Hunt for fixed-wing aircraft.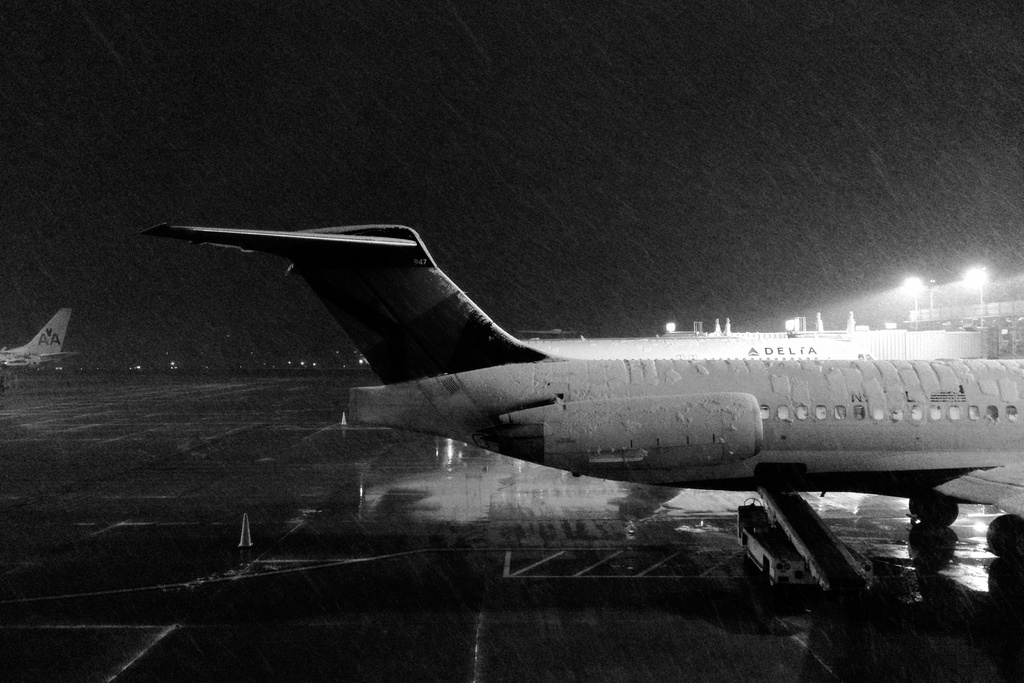
Hunted down at select_region(0, 305, 82, 369).
